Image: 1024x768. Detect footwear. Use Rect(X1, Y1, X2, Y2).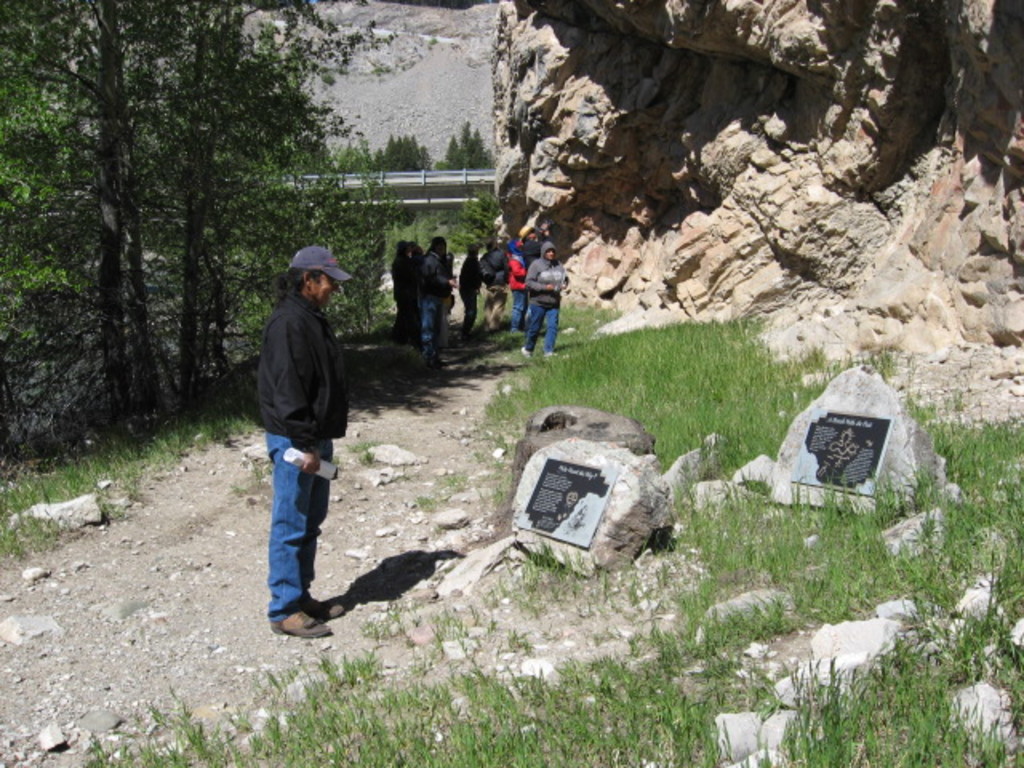
Rect(546, 344, 562, 362).
